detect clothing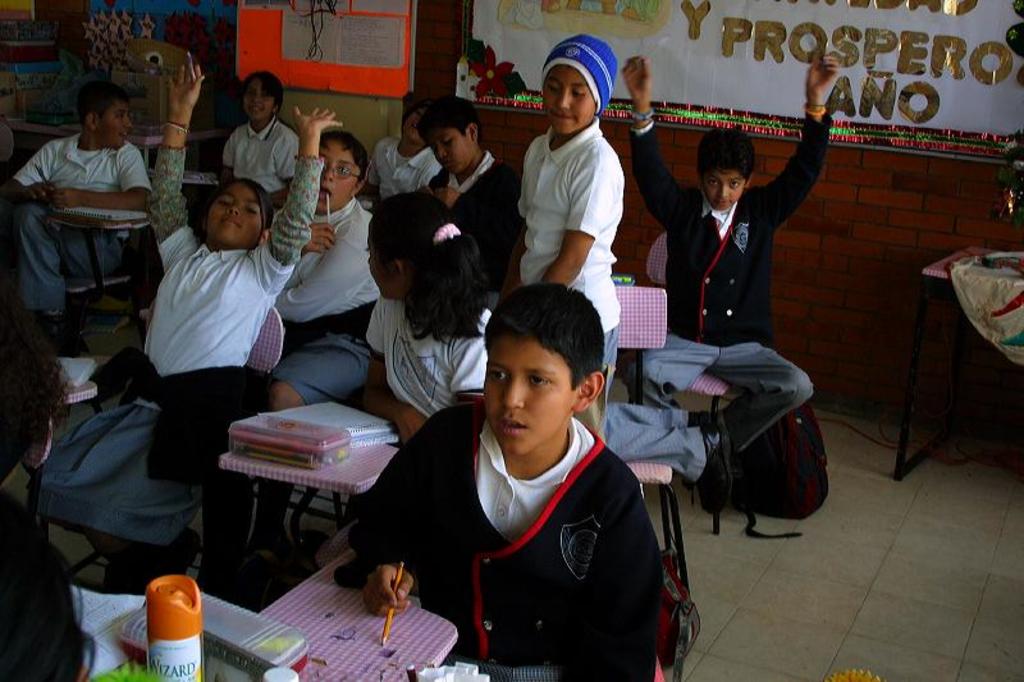
<bbox>269, 335, 384, 415</bbox>
